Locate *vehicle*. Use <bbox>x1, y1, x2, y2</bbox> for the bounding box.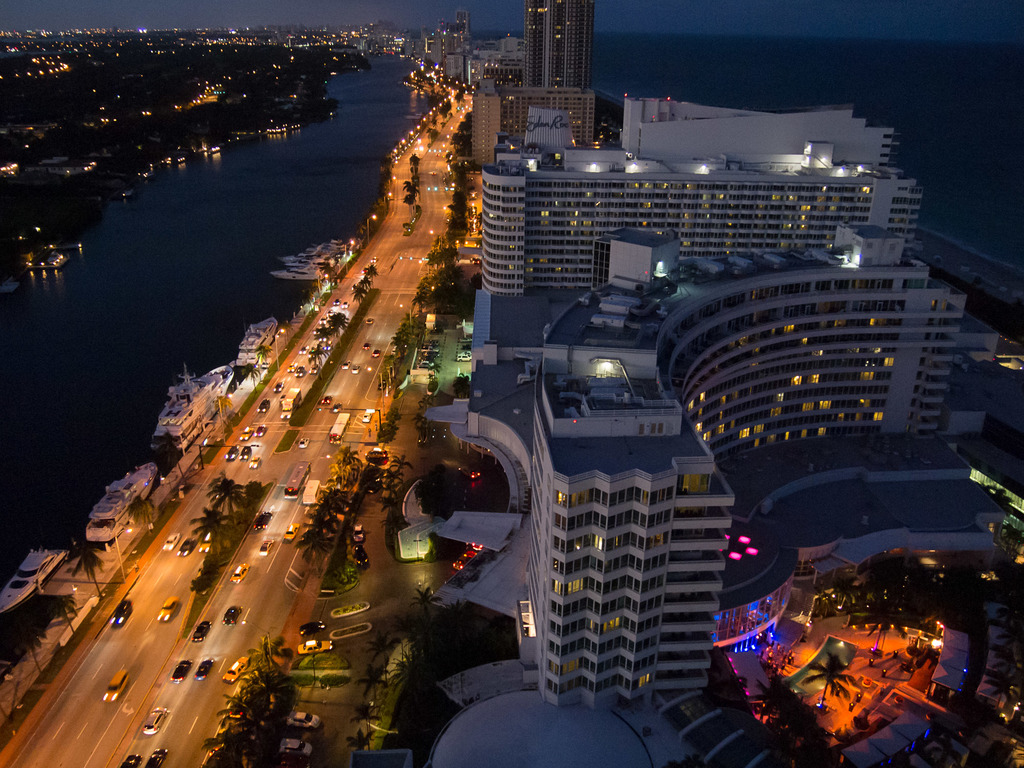
<bbox>232, 561, 255, 584</bbox>.
